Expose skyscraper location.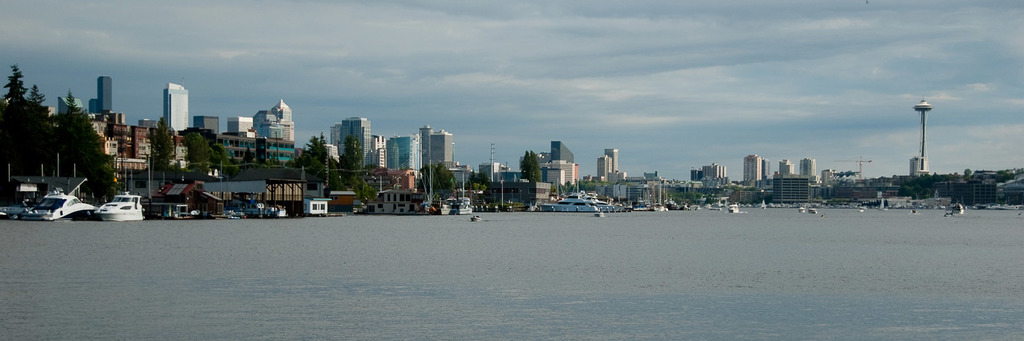
Exposed at (left=243, top=95, right=308, bottom=147).
